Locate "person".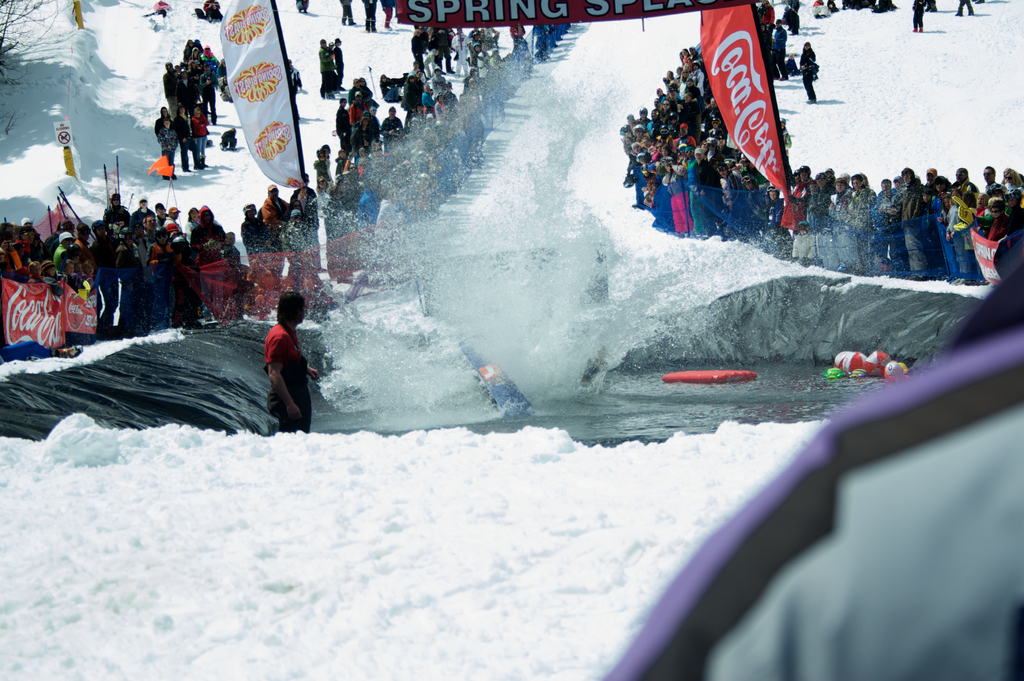
Bounding box: locate(690, 60, 705, 96).
